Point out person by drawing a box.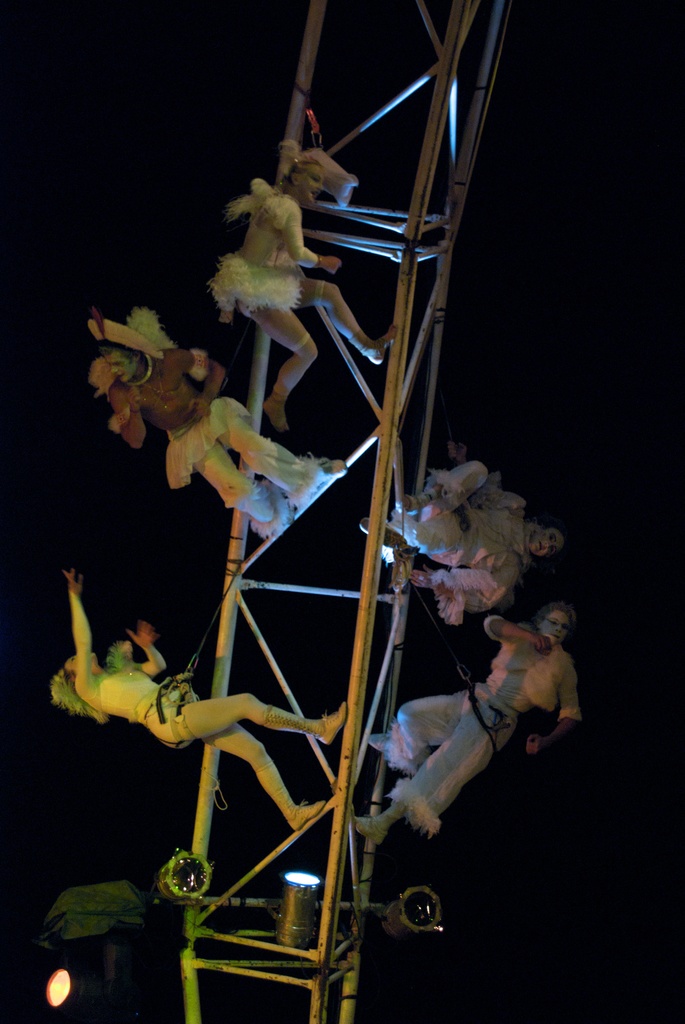
[349, 604, 584, 849].
